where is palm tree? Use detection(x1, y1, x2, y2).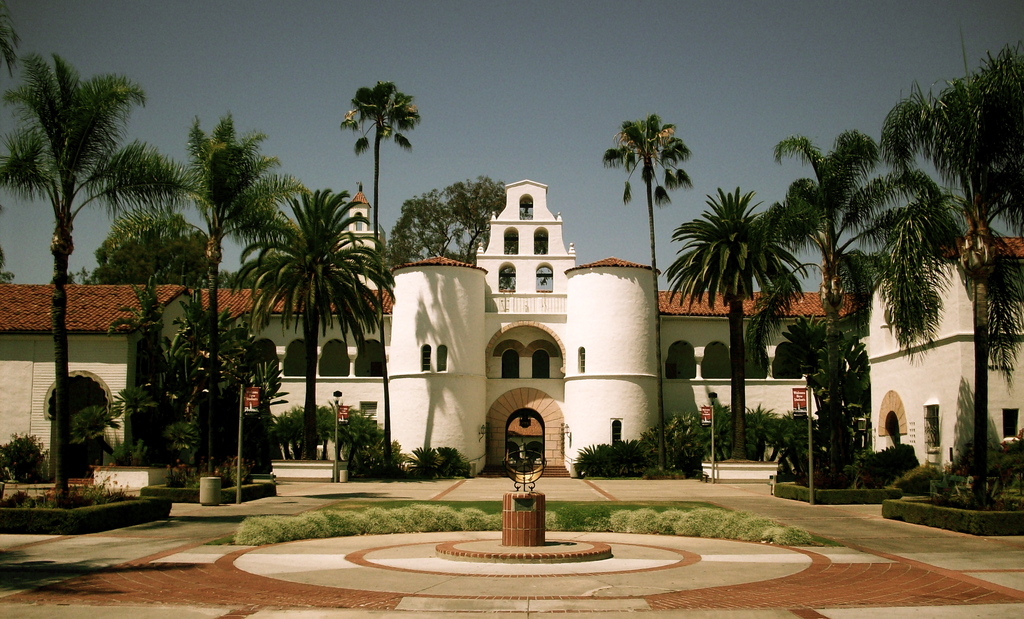
detection(890, 63, 1003, 303).
